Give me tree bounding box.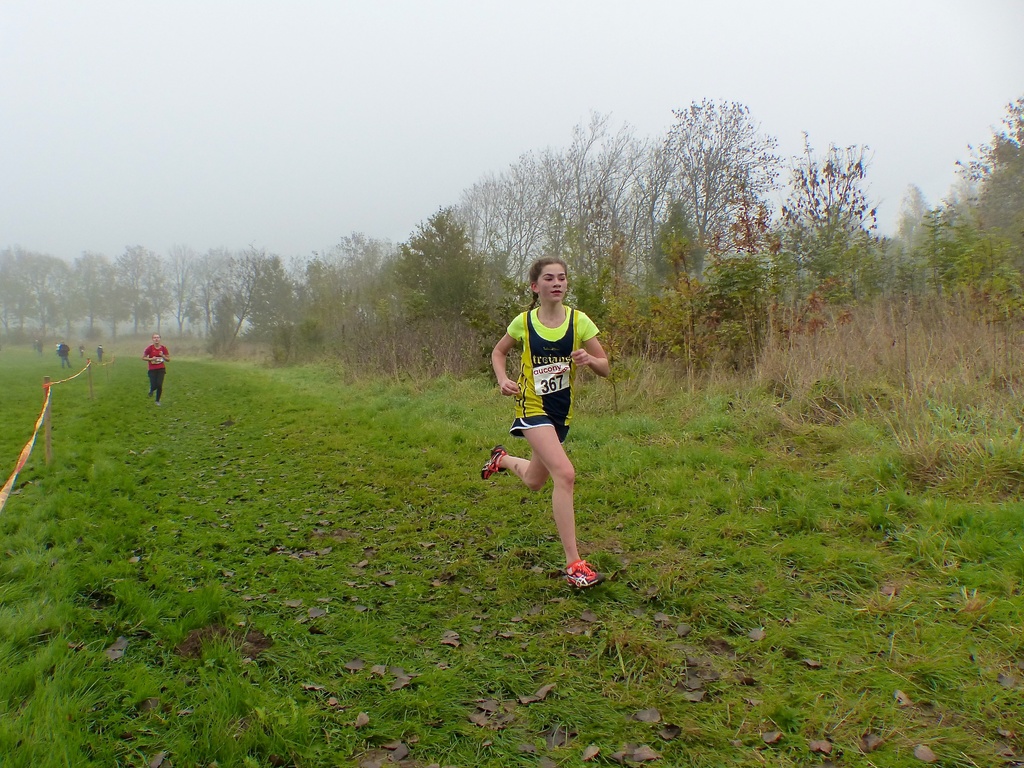
[956, 102, 1023, 260].
